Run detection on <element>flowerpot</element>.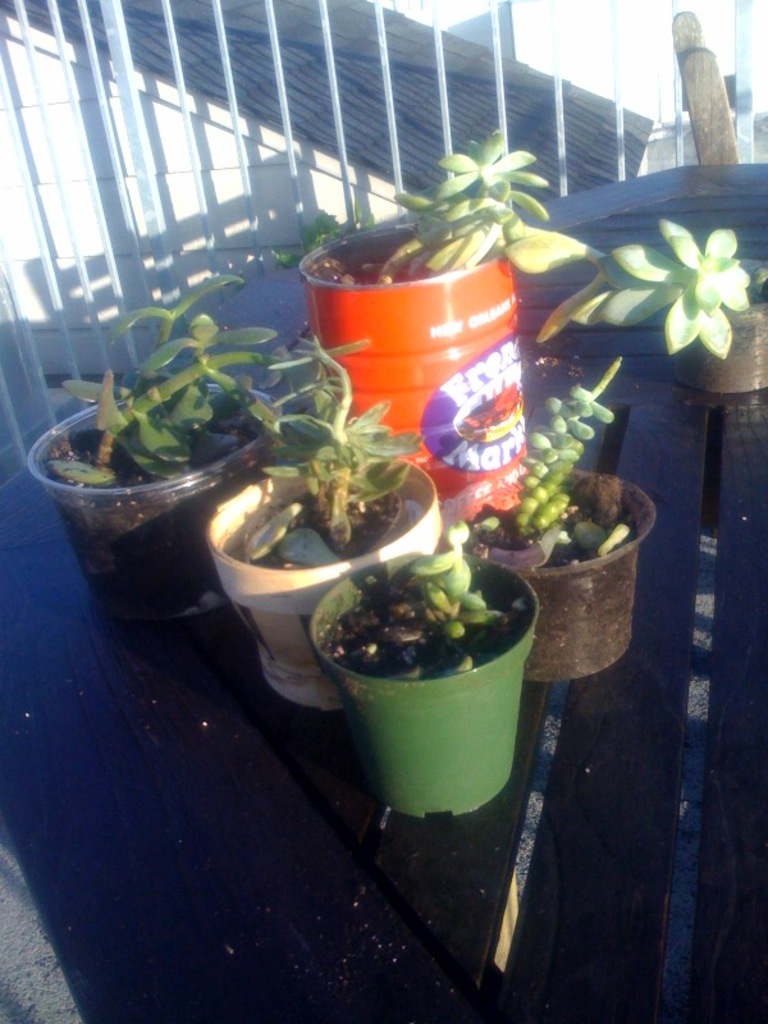
Result: l=666, t=252, r=767, b=399.
